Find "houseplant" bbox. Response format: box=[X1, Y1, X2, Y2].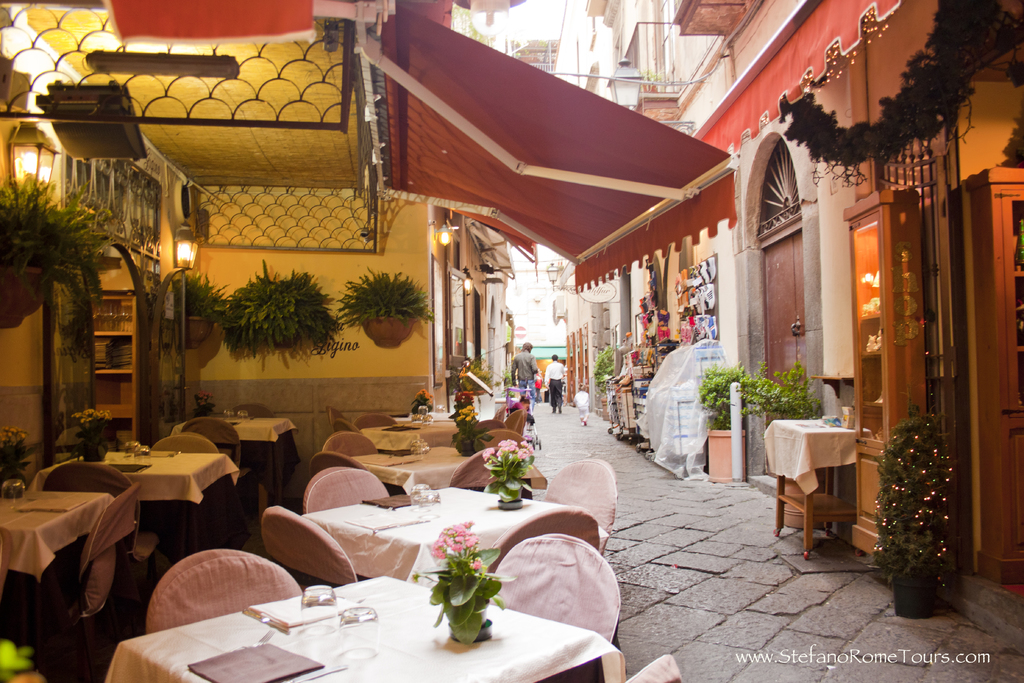
box=[7, 174, 95, 333].
